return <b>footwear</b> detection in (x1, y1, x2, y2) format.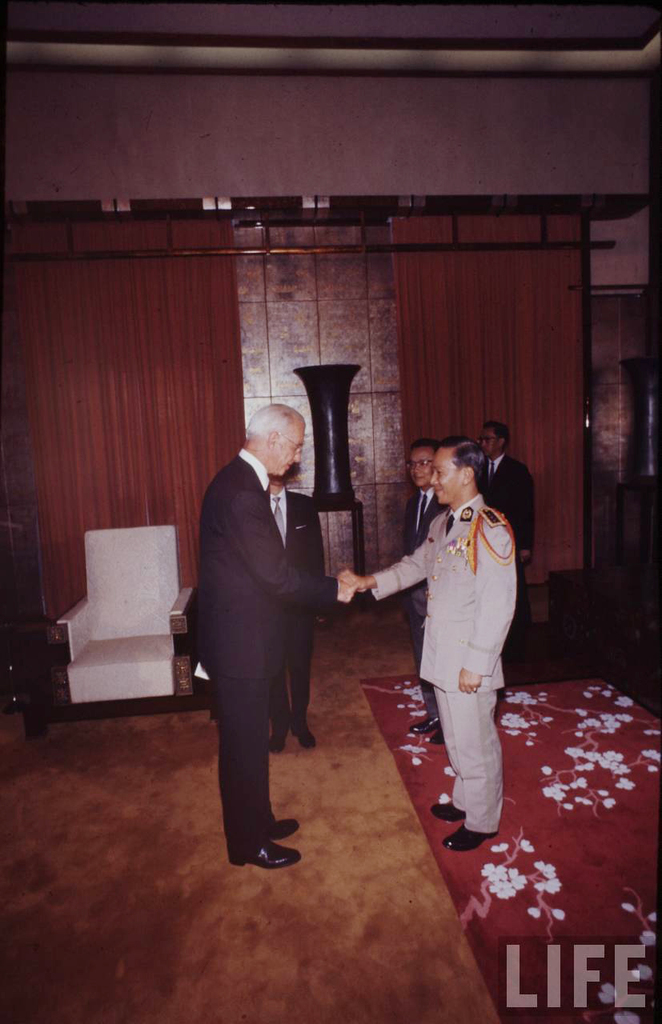
(229, 836, 299, 870).
